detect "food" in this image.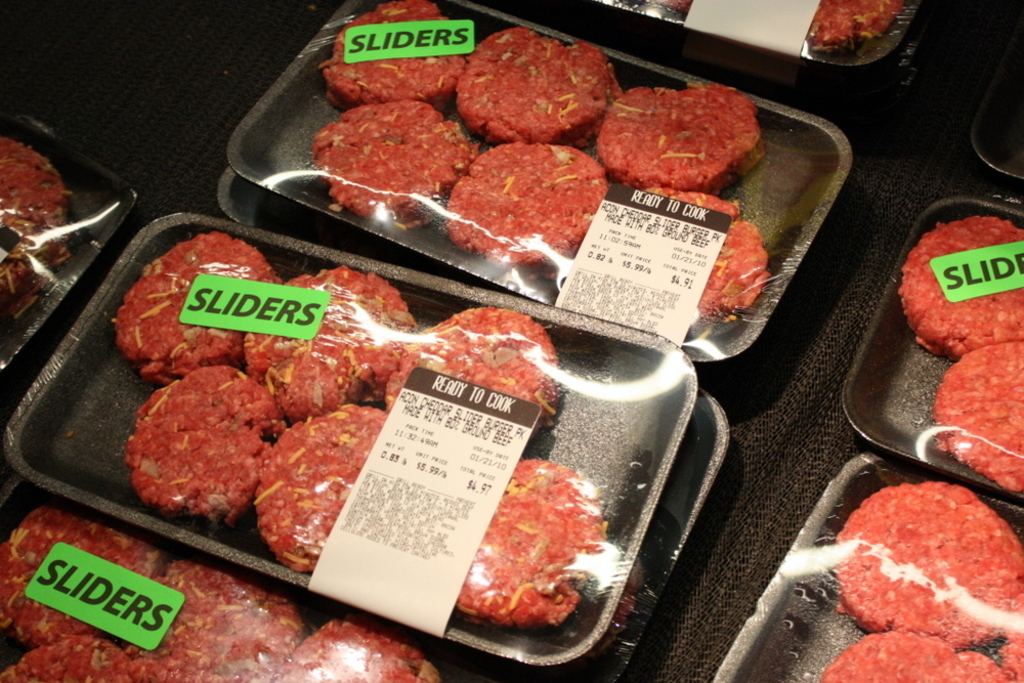
Detection: [x1=255, y1=404, x2=390, y2=571].
